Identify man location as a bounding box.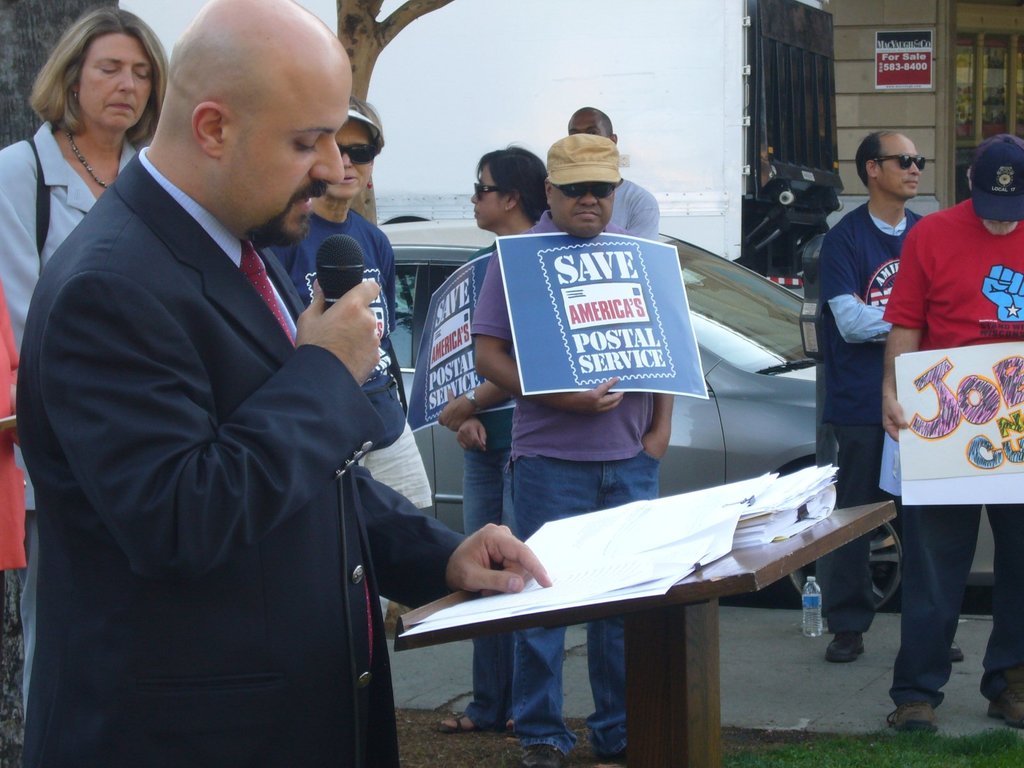
(16, 0, 552, 767).
